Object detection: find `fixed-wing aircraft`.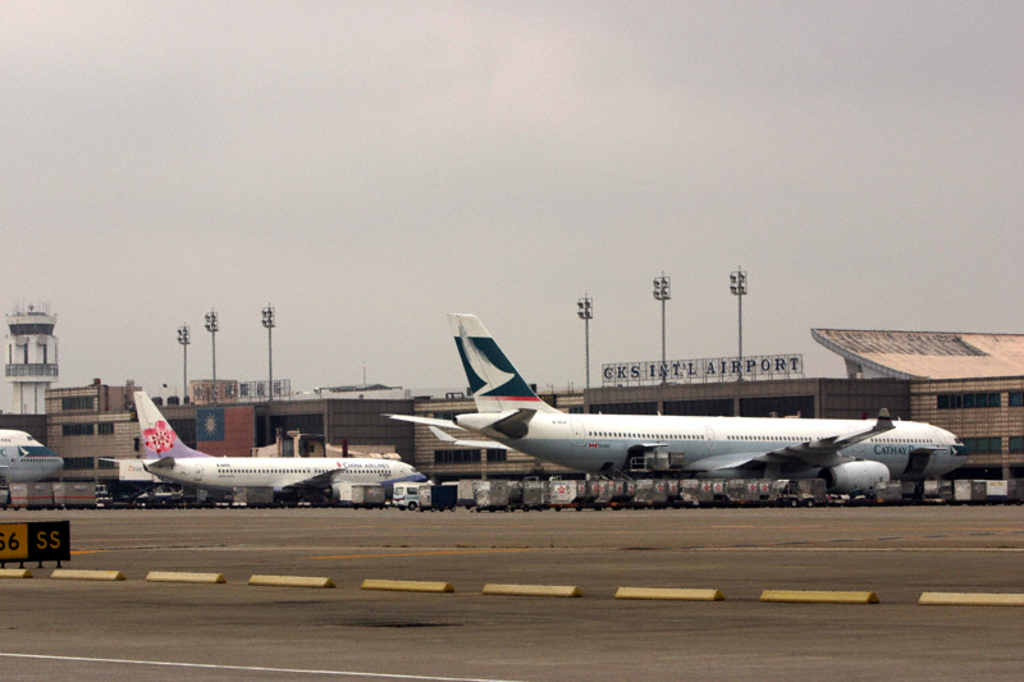
detection(387, 303, 964, 502).
